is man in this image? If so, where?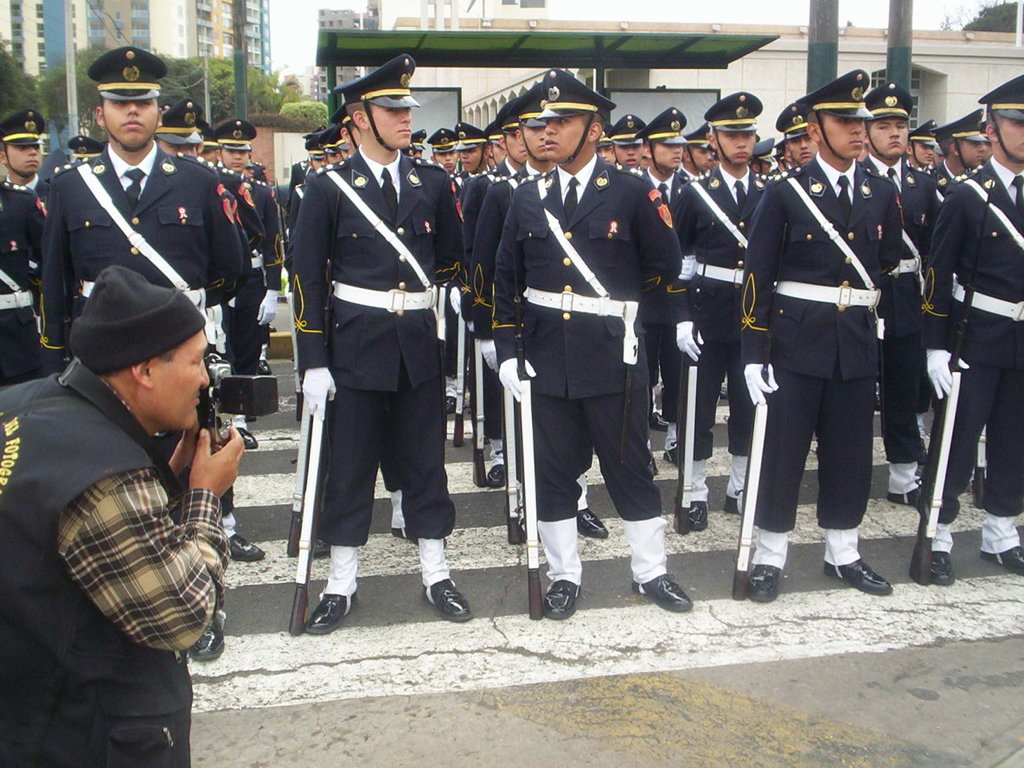
Yes, at BBox(270, 86, 474, 630).
